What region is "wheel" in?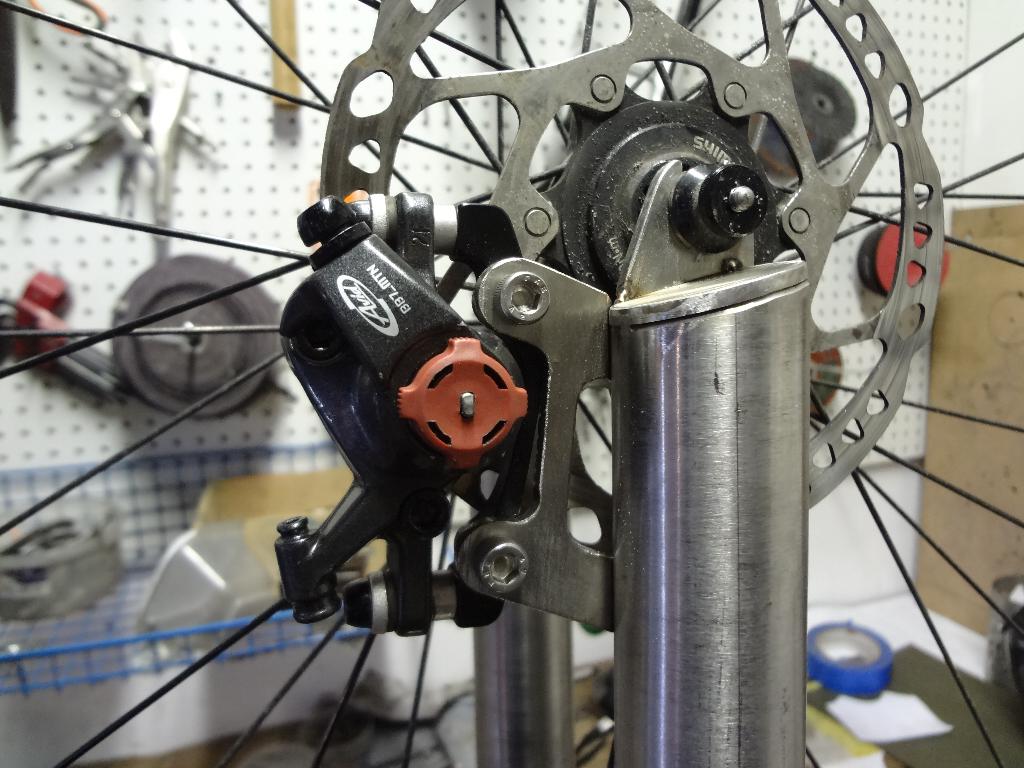
Rect(0, 0, 1023, 767).
